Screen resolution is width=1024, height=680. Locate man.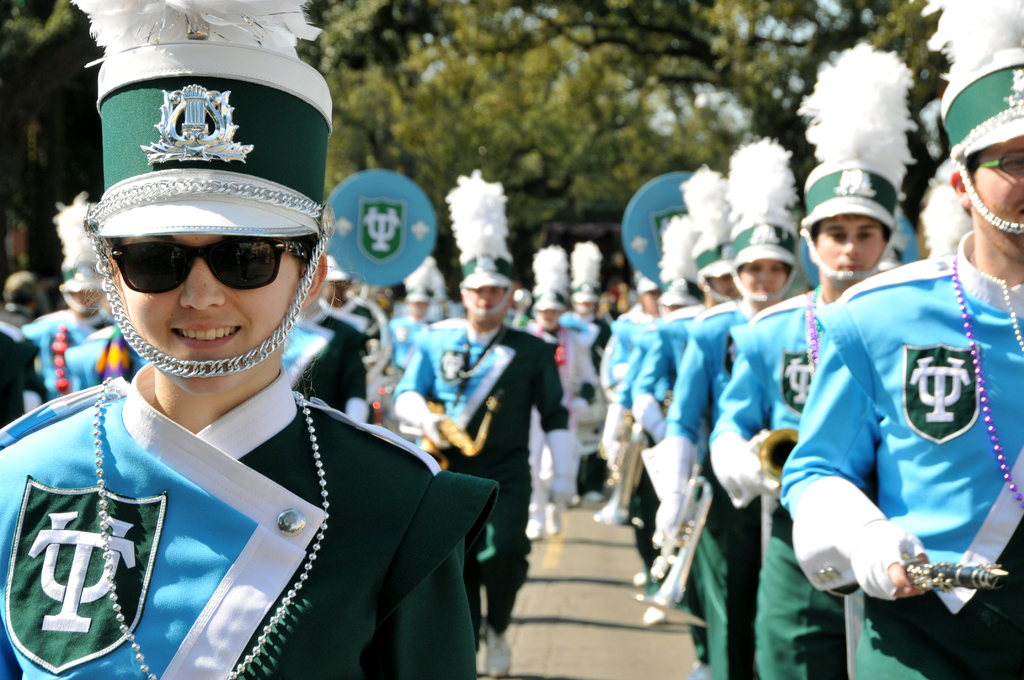
left=563, top=279, right=612, bottom=498.
